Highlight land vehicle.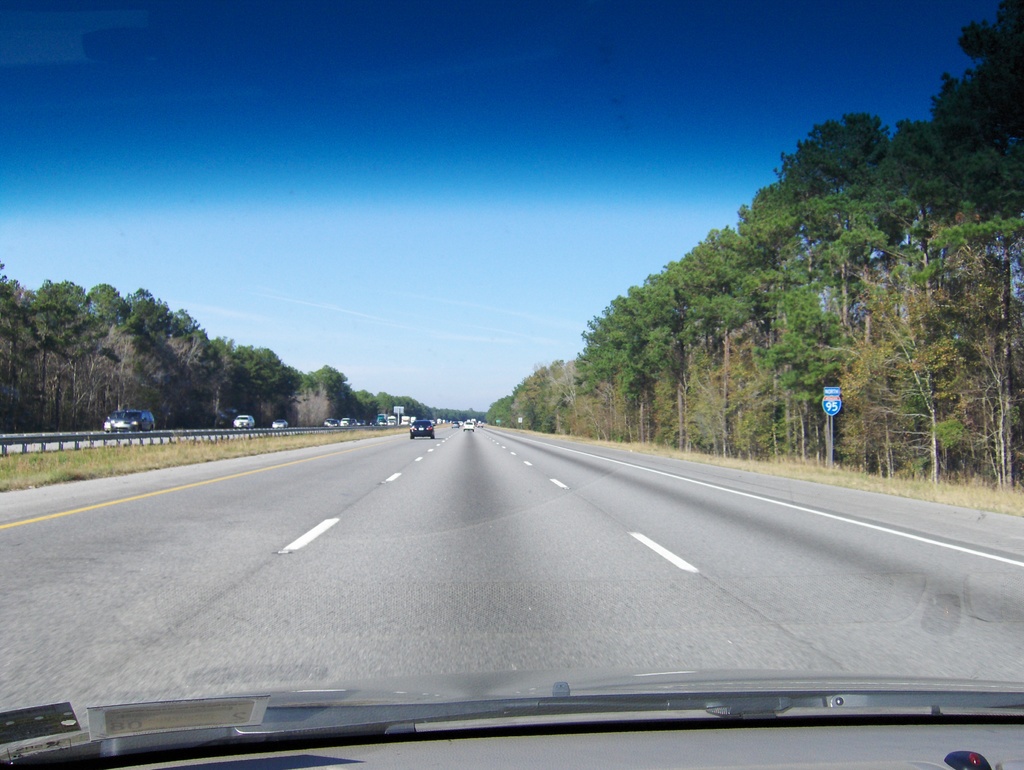
Highlighted region: 468, 422, 472, 426.
